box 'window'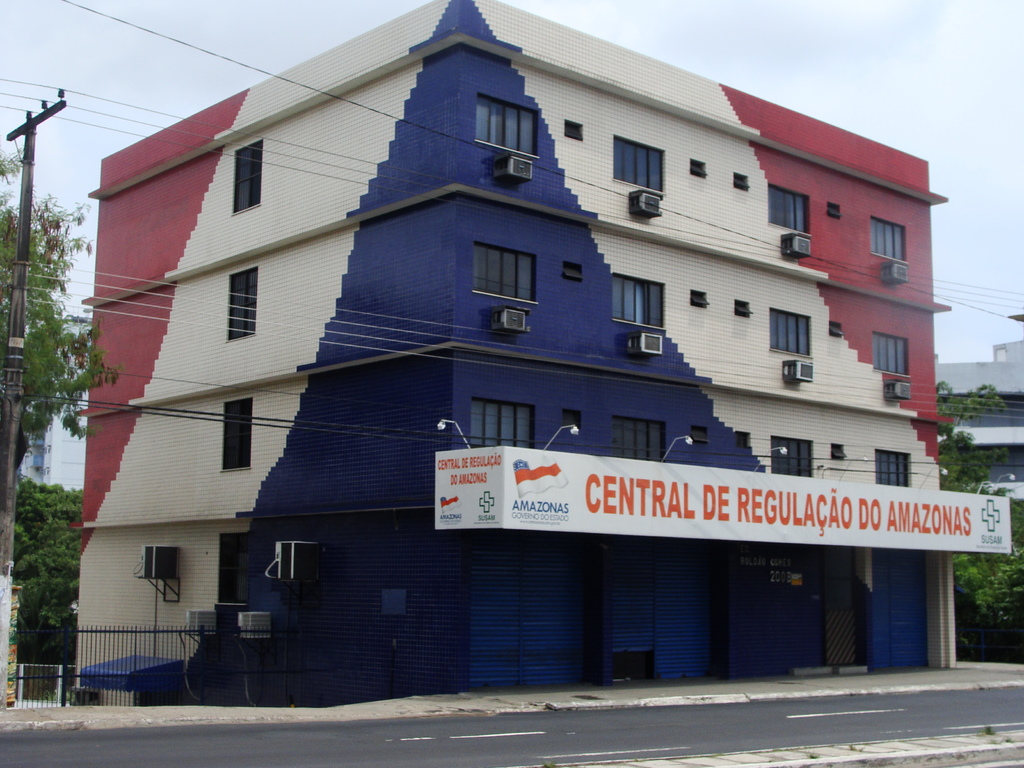
[220,534,250,605]
